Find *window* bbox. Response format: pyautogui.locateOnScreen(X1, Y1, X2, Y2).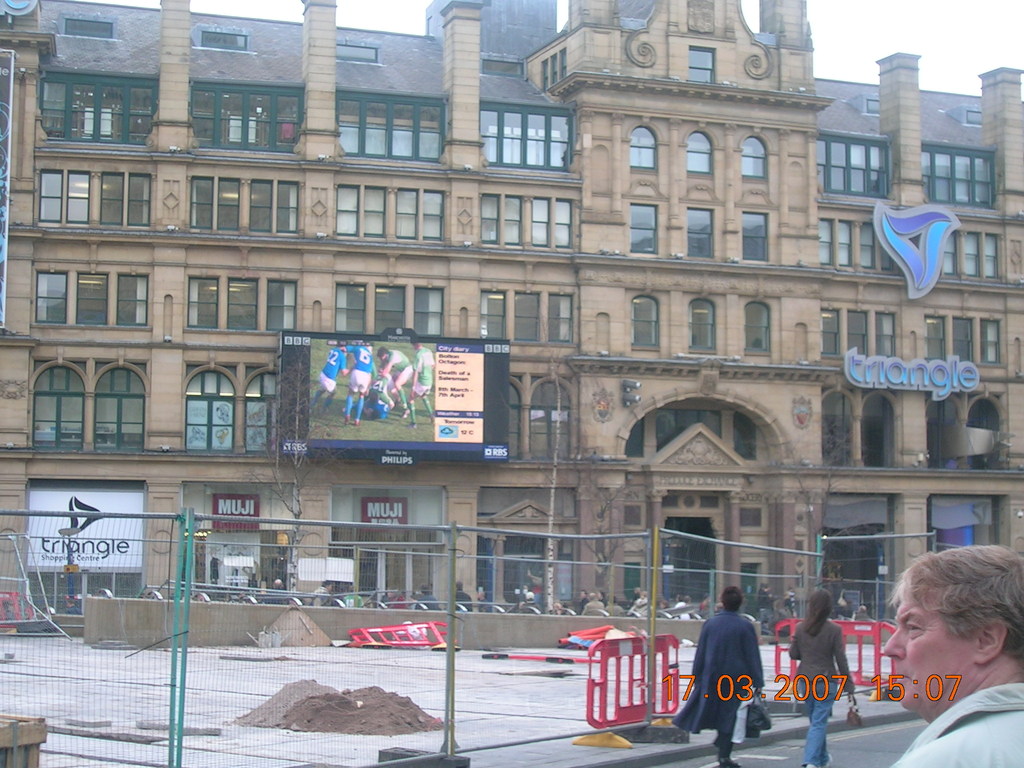
pyautogui.locateOnScreen(858, 392, 897, 470).
